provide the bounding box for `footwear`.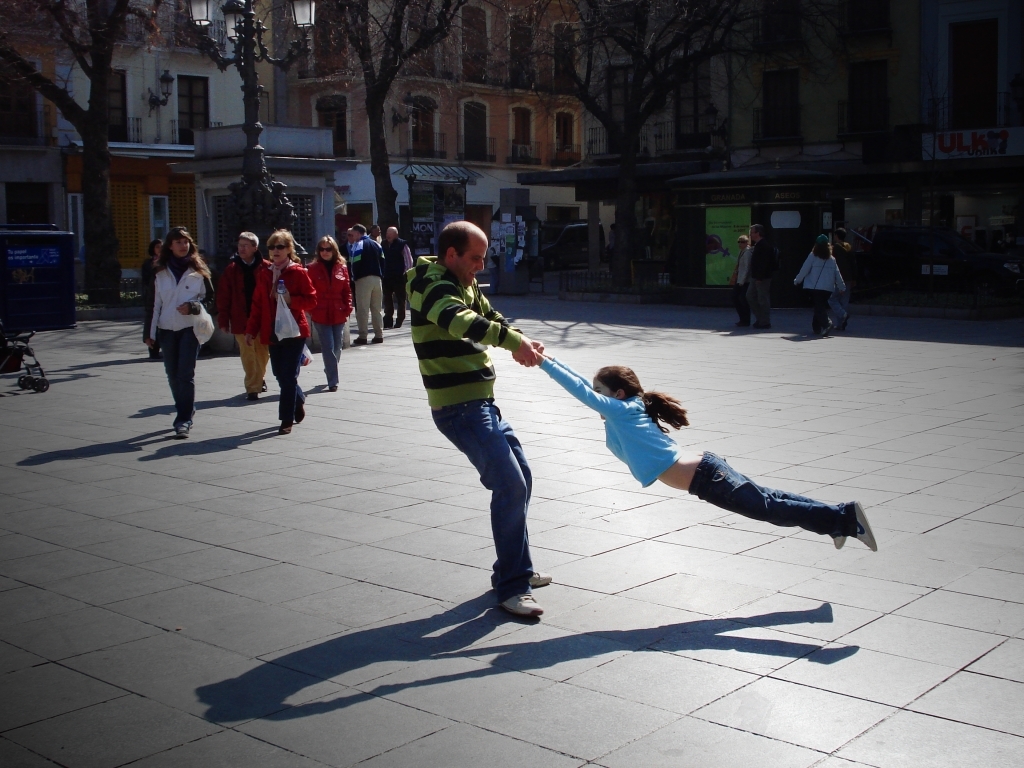
bbox=(828, 520, 847, 547).
